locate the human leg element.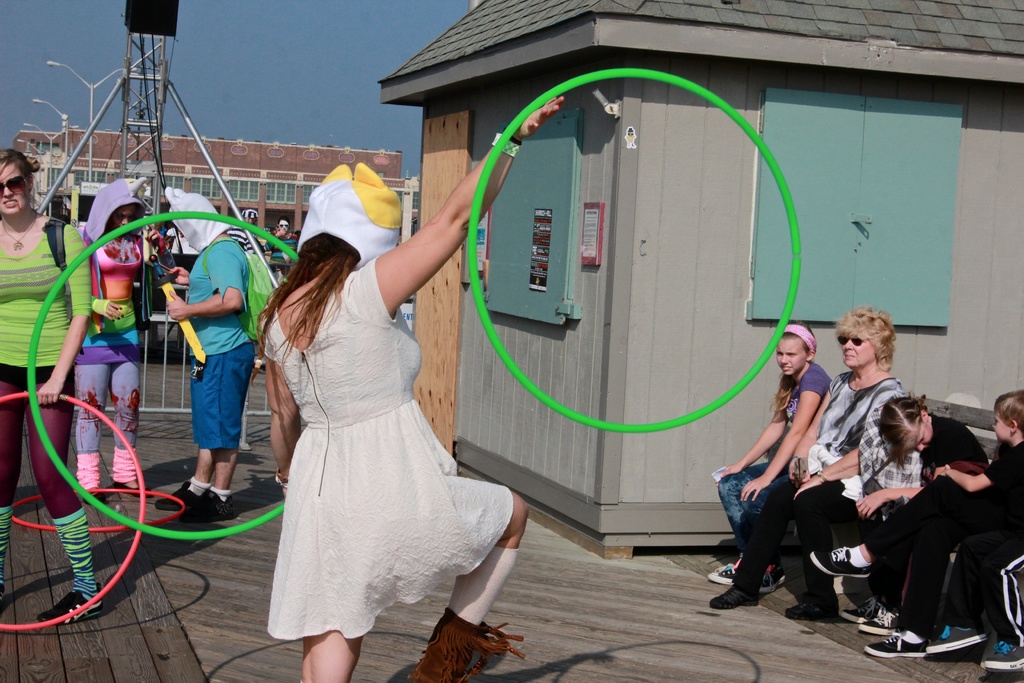
Element bbox: {"left": 975, "top": 533, "right": 1023, "bottom": 675}.
